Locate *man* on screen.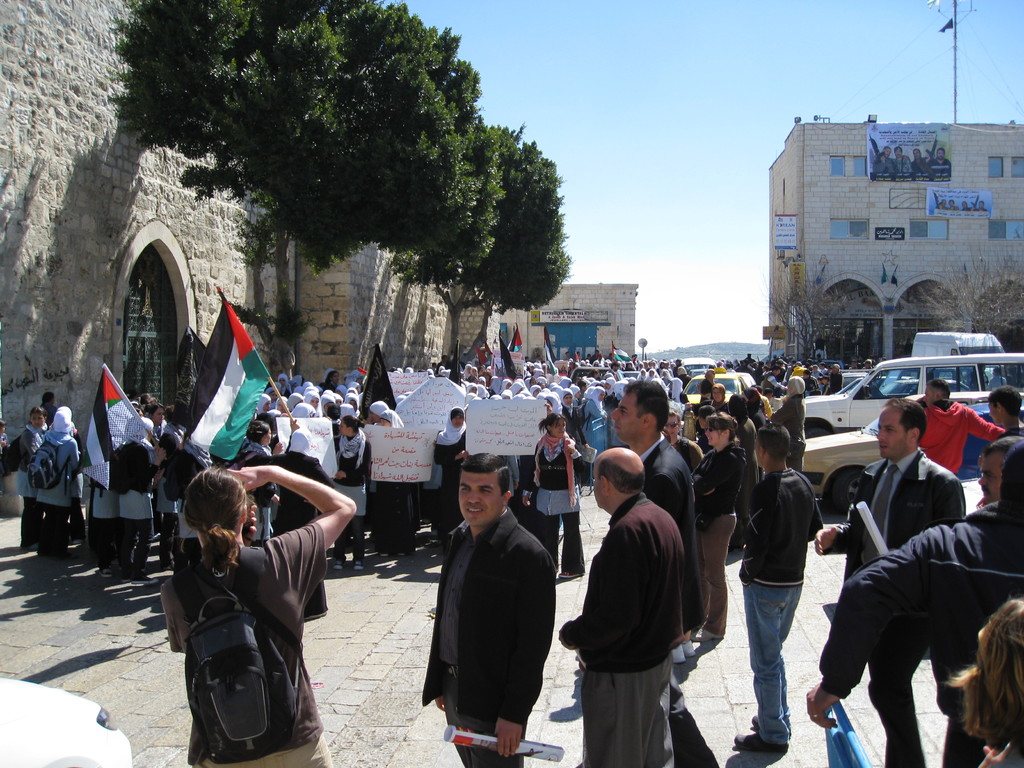
On screen at [733, 420, 824, 753].
